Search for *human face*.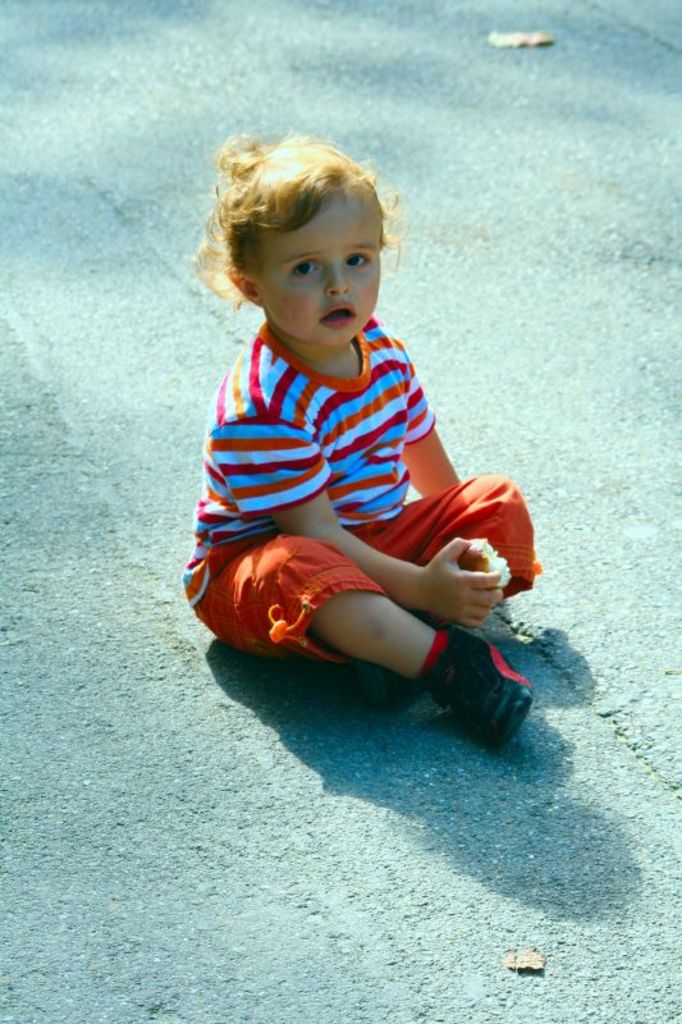
Found at [247,184,383,346].
